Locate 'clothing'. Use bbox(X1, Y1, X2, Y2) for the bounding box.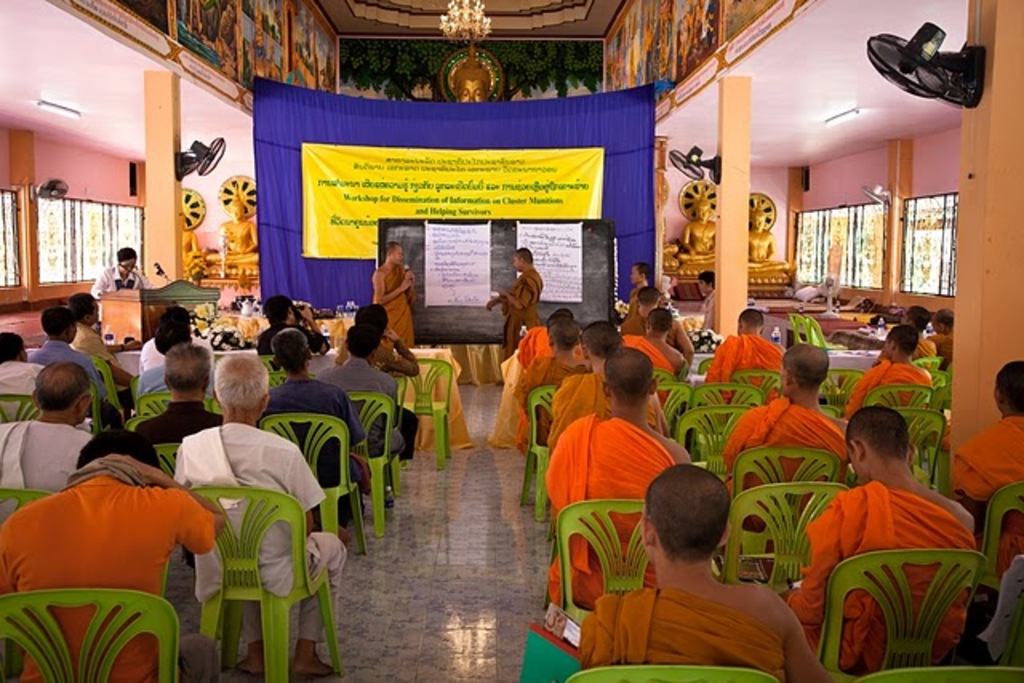
bbox(718, 401, 845, 526).
